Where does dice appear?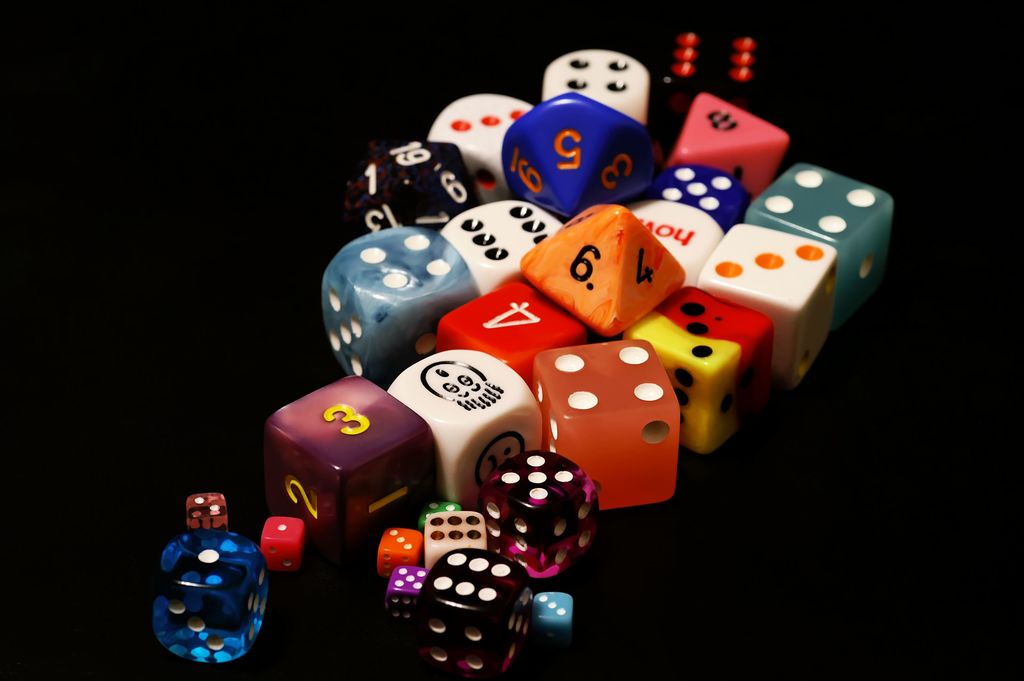
Appears at 180:490:232:528.
